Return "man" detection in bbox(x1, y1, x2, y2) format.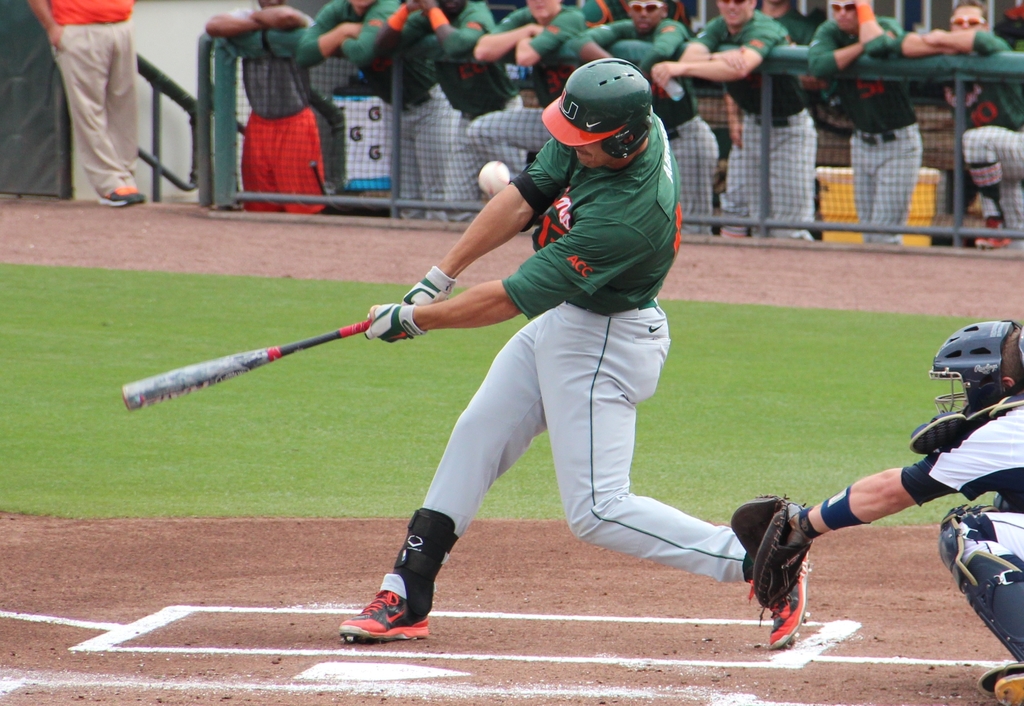
bbox(291, 0, 460, 231).
